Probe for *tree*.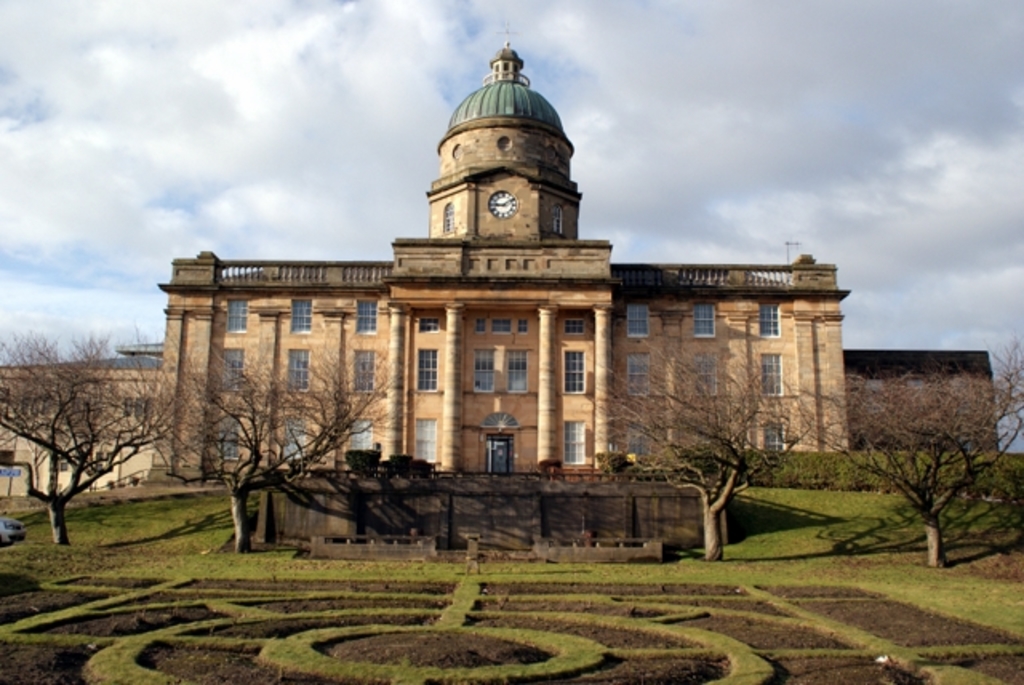
Probe result: 157/346/414/557.
